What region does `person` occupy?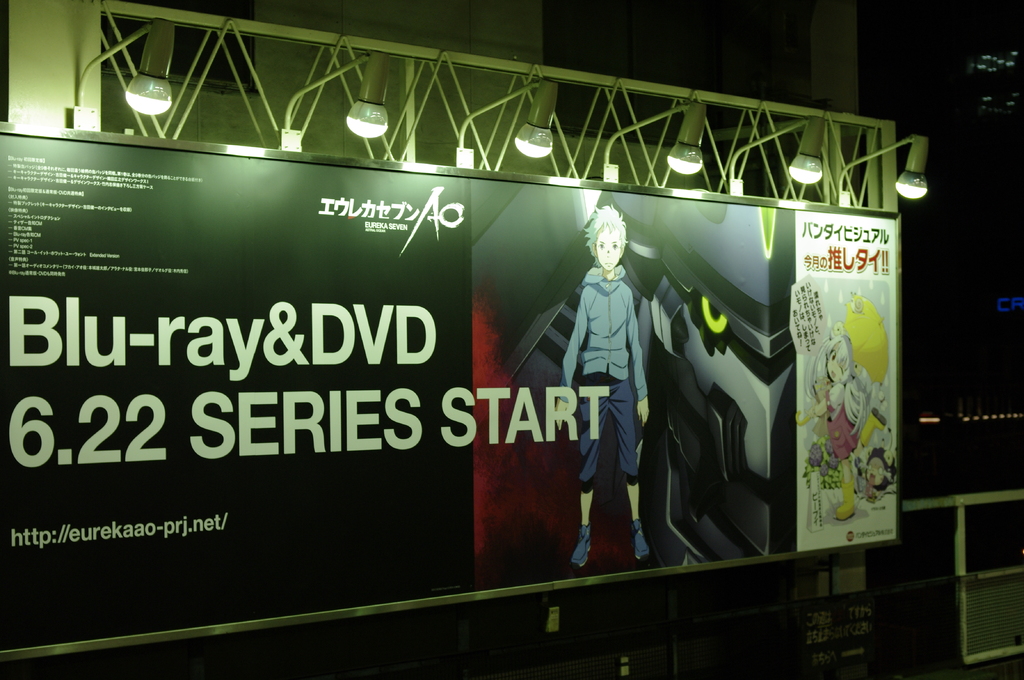
{"left": 564, "top": 206, "right": 661, "bottom": 571}.
